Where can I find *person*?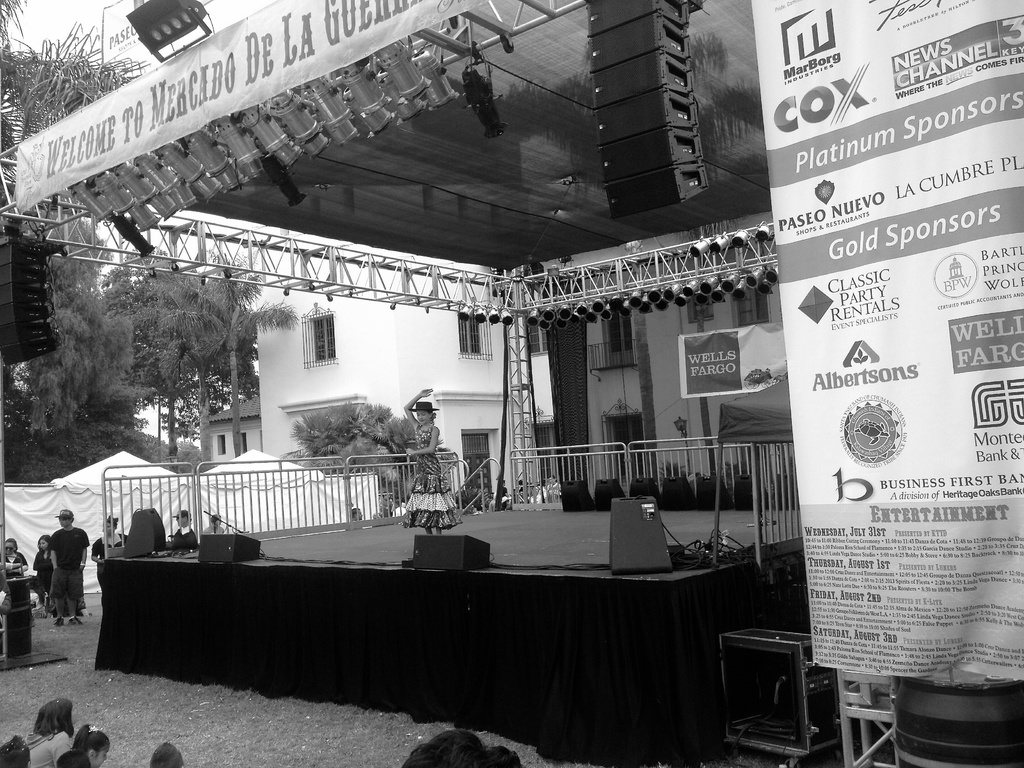
You can find it at rect(28, 694, 75, 767).
